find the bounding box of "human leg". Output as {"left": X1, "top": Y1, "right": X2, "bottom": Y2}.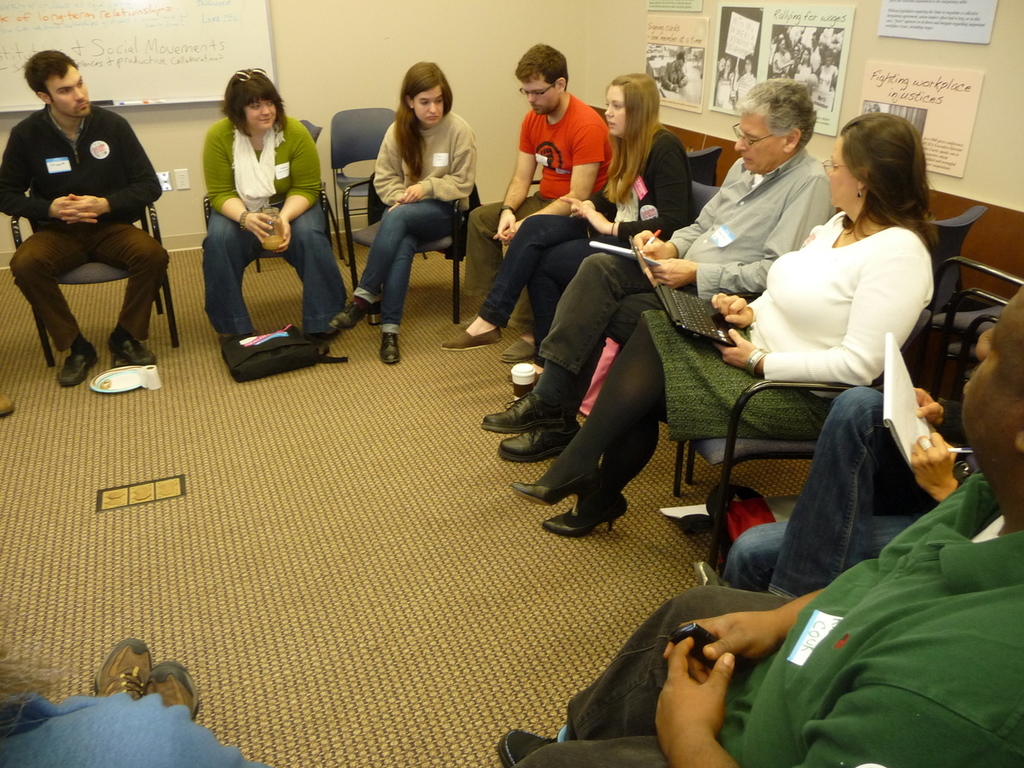
{"left": 539, "top": 406, "right": 834, "bottom": 540}.
